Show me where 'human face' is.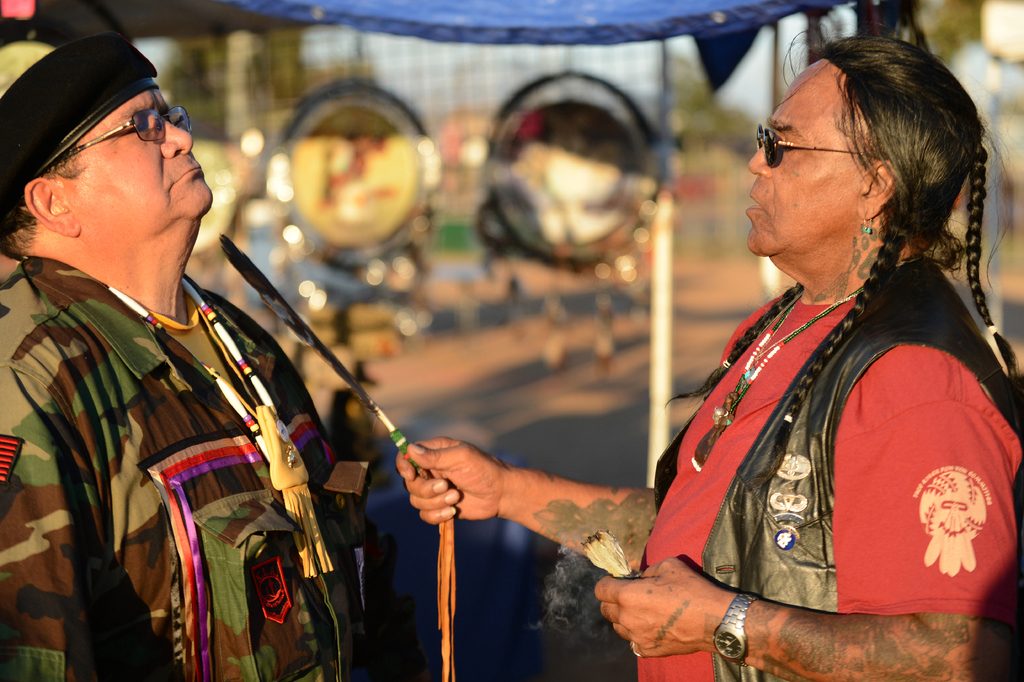
'human face' is at l=741, t=58, r=871, b=253.
